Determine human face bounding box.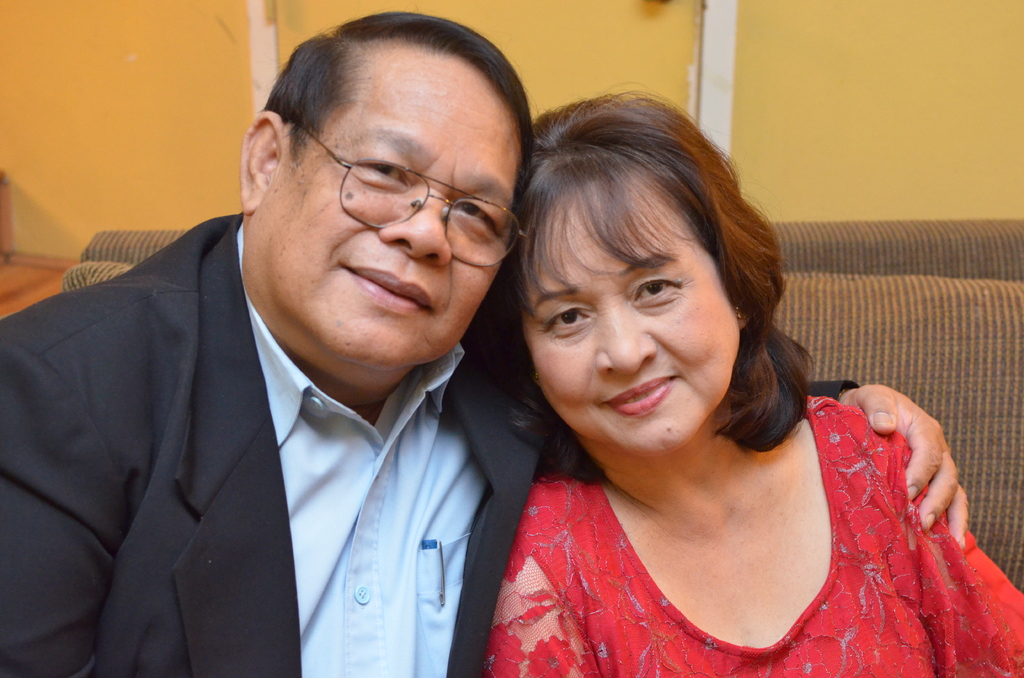
Determined: 524, 175, 741, 462.
